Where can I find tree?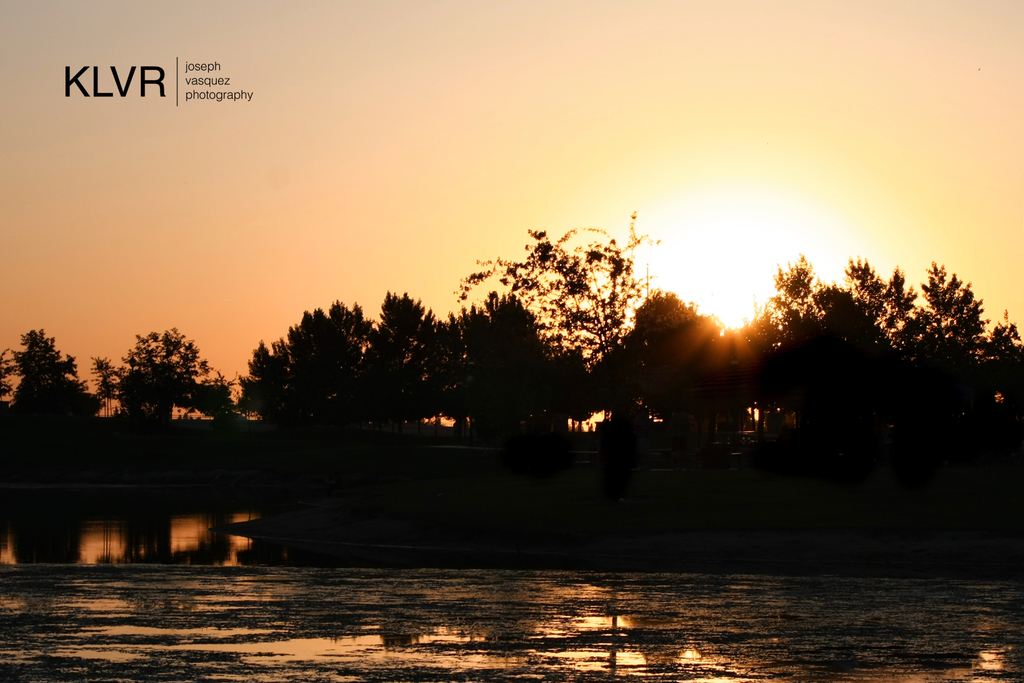
You can find it at (x1=915, y1=251, x2=996, y2=413).
